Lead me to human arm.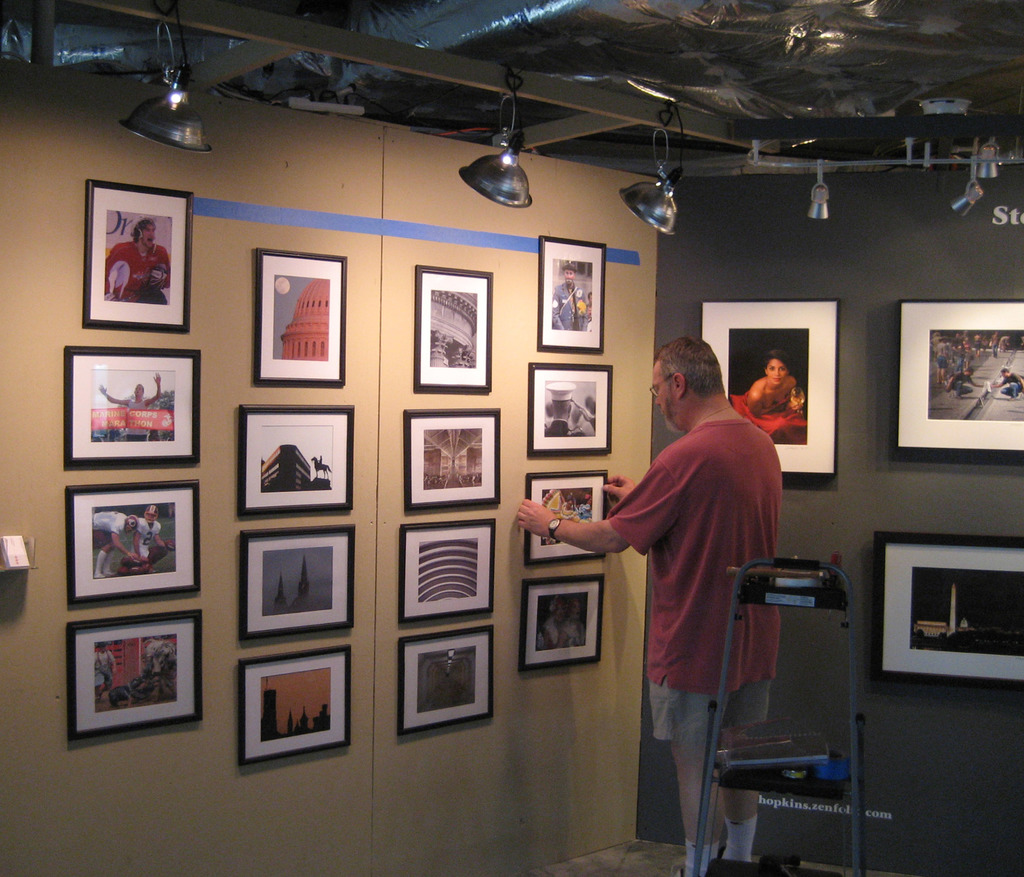
Lead to crop(111, 519, 136, 561).
